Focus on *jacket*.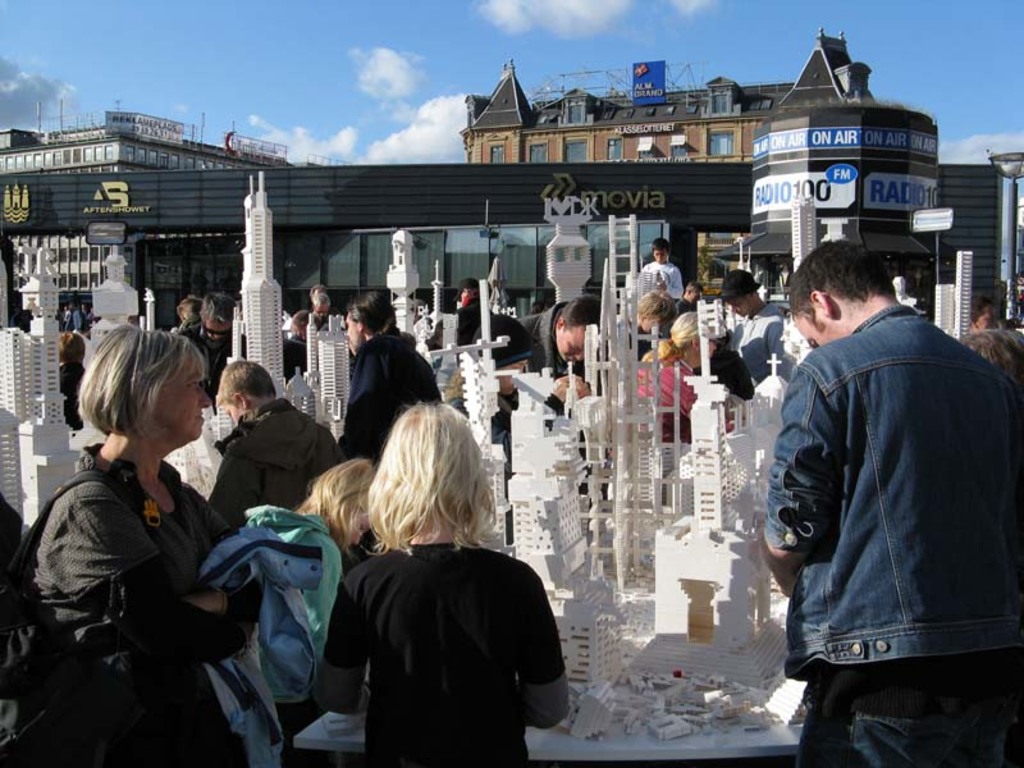
Focused at x1=18 y1=444 x2=257 y2=767.
